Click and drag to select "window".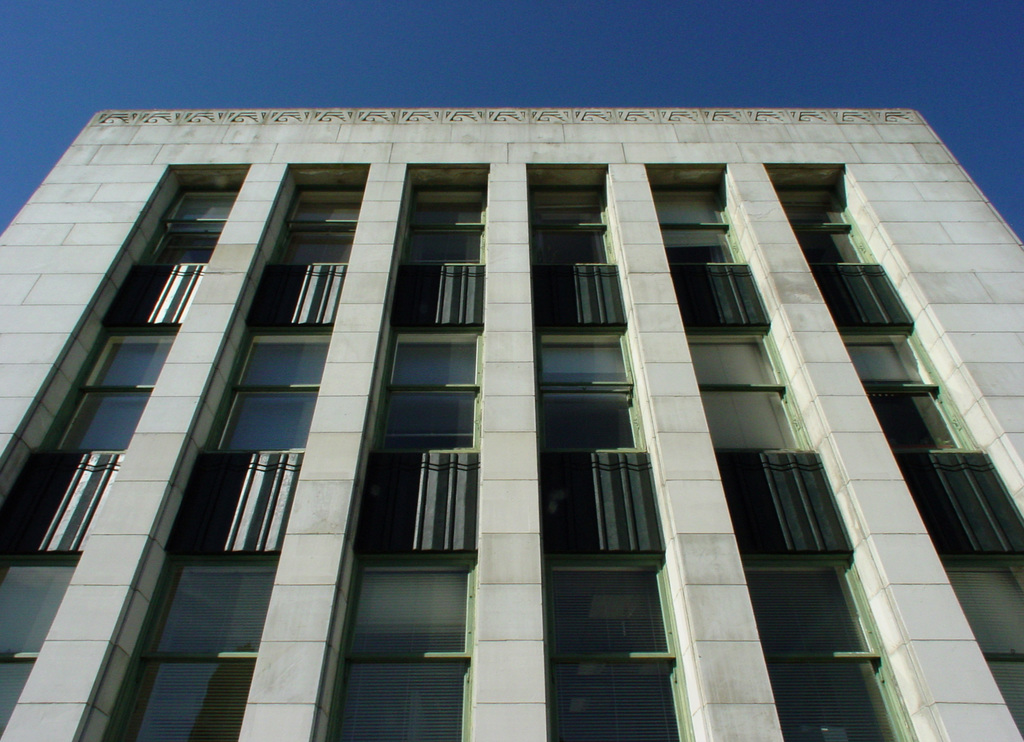
Selection: 0:554:84:741.
